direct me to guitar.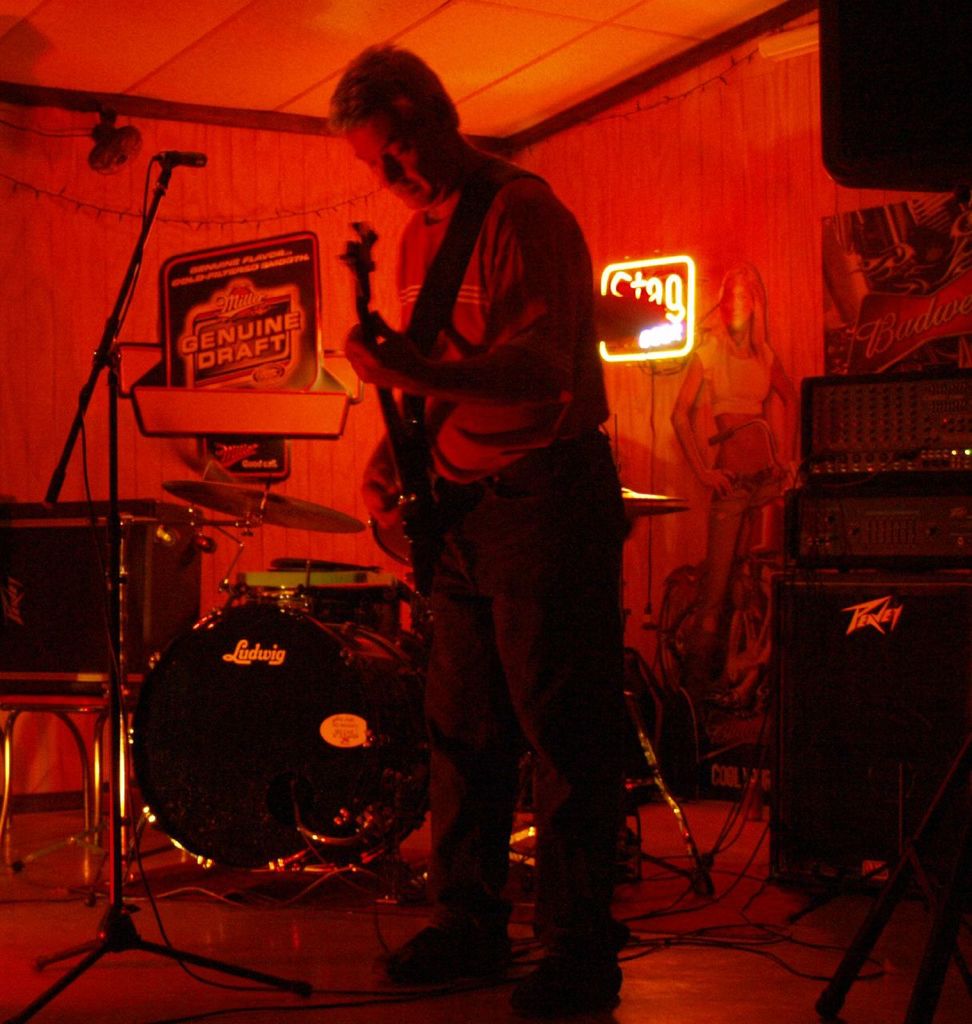
Direction: left=337, top=212, right=429, bottom=627.
